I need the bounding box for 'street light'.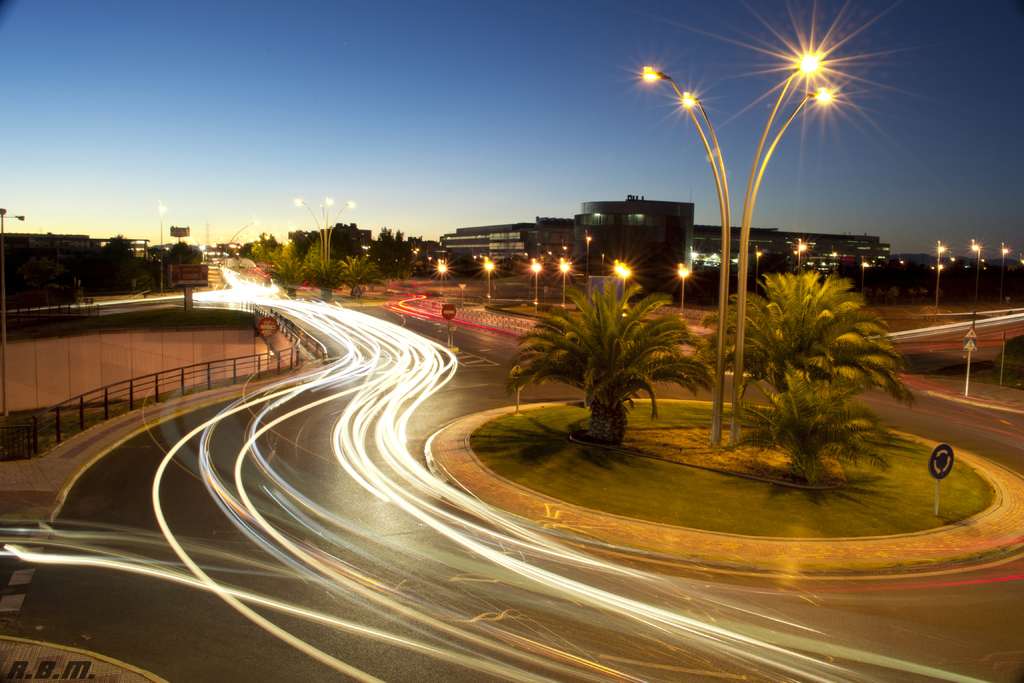
Here it is: <bbox>0, 204, 29, 416</bbox>.
